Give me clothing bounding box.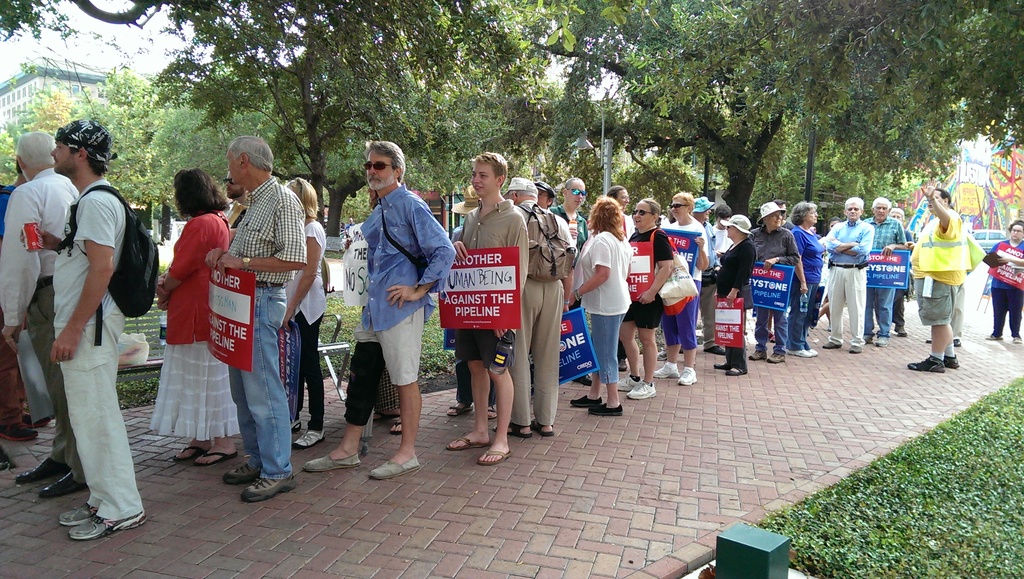
Rect(225, 175, 308, 475).
